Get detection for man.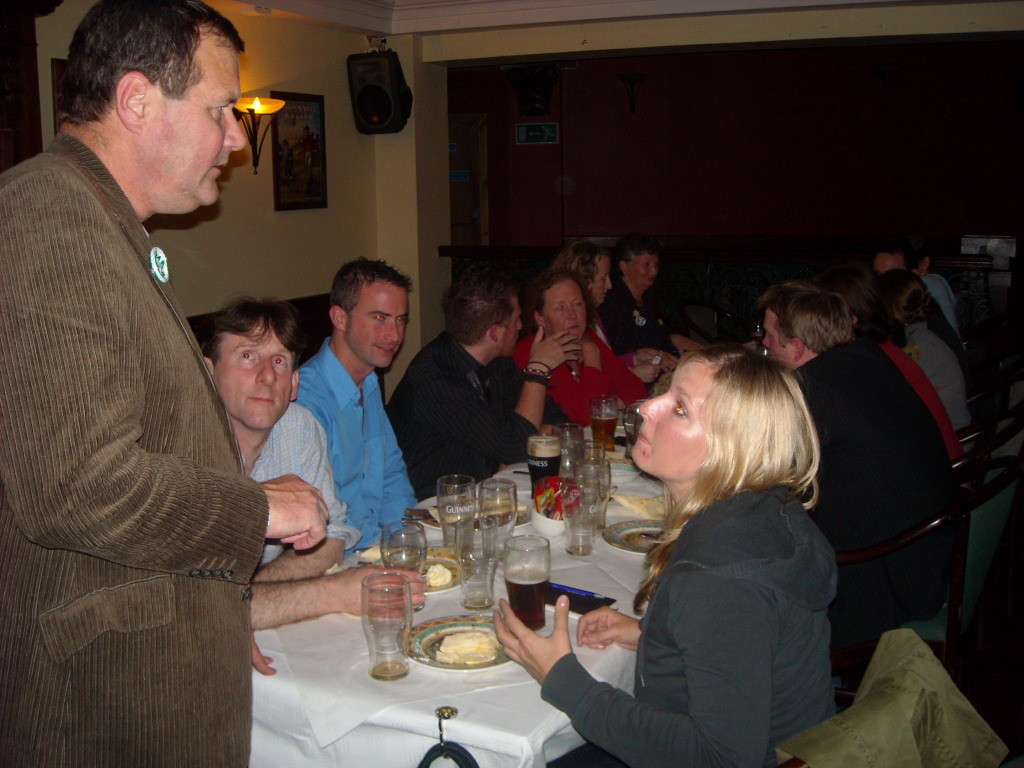
Detection: locate(285, 254, 416, 567).
